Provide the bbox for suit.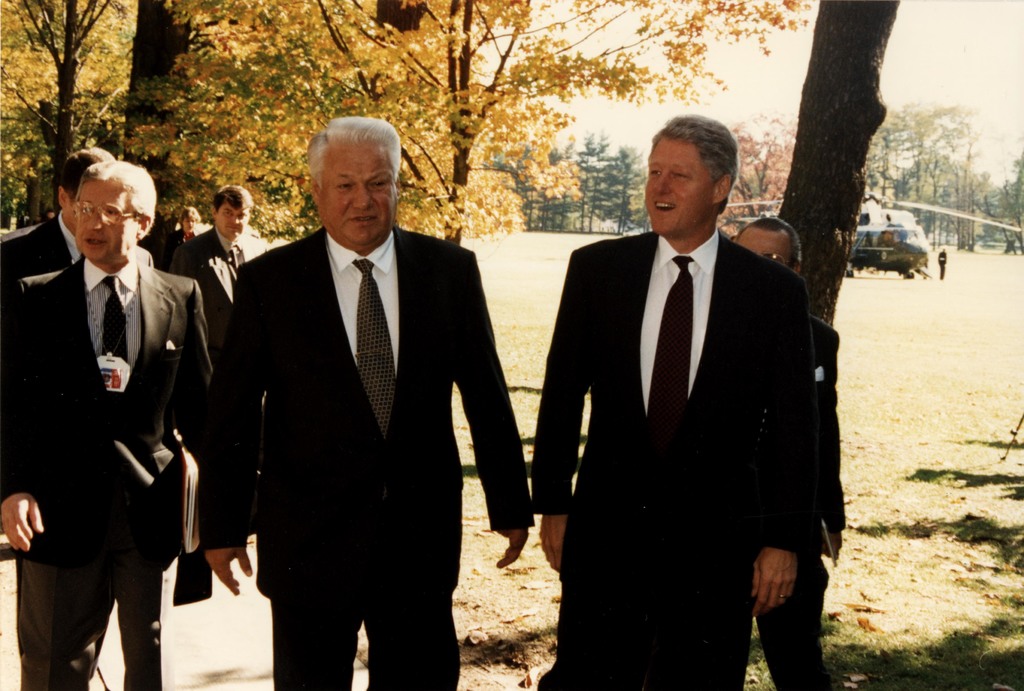
[x1=202, y1=224, x2=535, y2=690].
